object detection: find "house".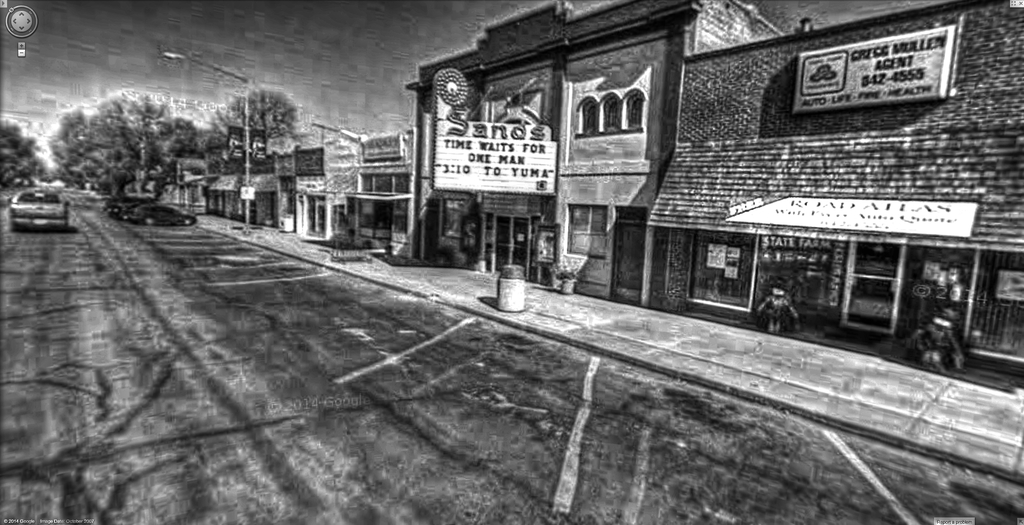
(x1=309, y1=142, x2=357, y2=230).
